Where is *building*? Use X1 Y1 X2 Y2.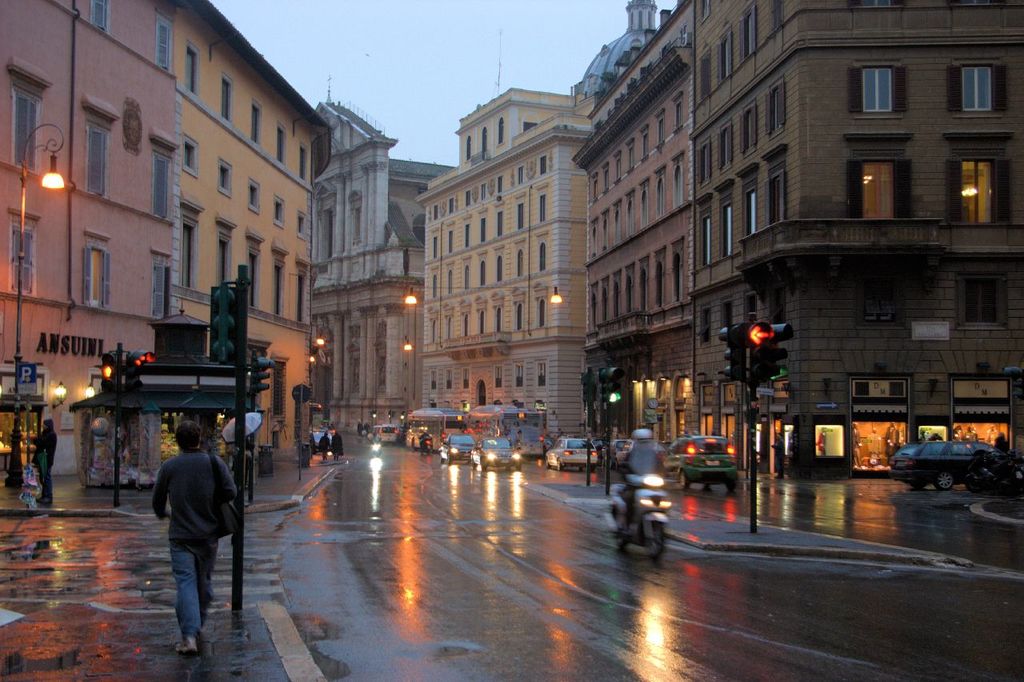
698 4 1023 475.
